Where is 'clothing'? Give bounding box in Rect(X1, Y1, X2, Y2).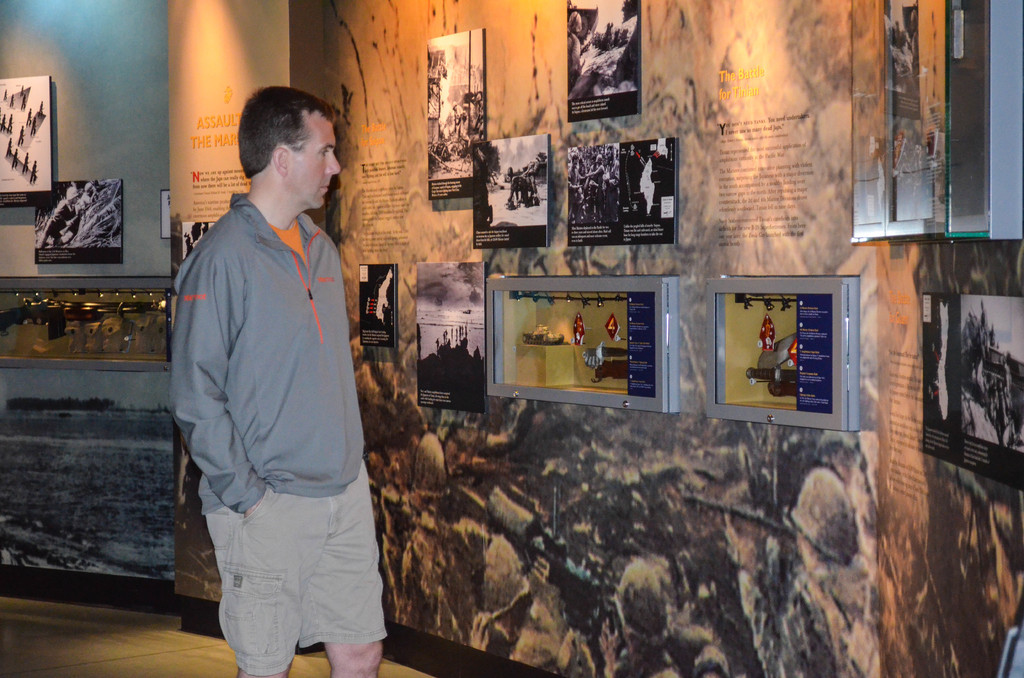
Rect(387, 517, 474, 640).
